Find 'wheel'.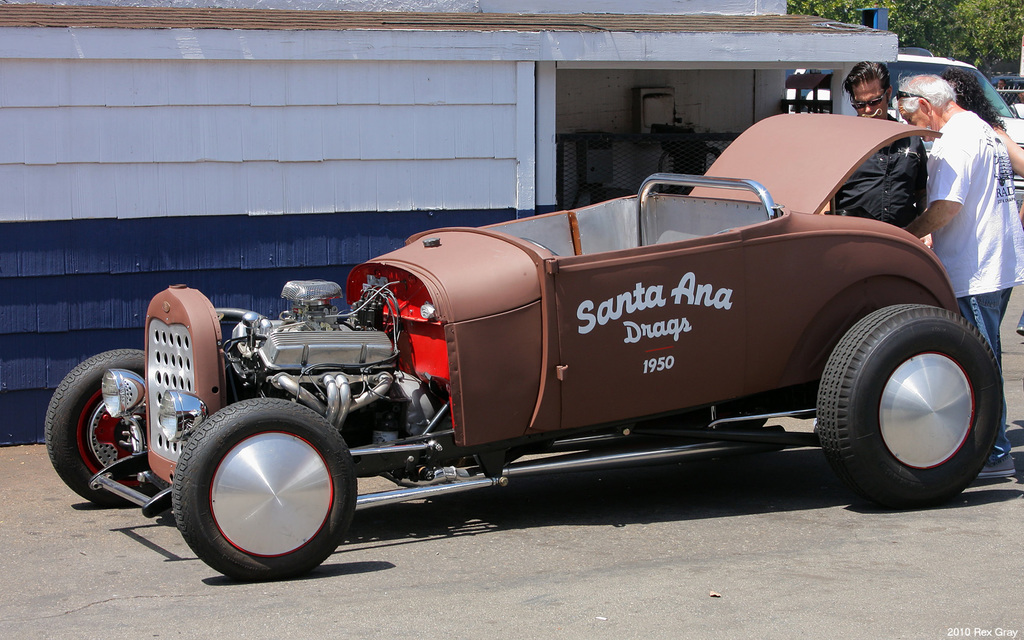
x1=810, y1=303, x2=991, y2=497.
